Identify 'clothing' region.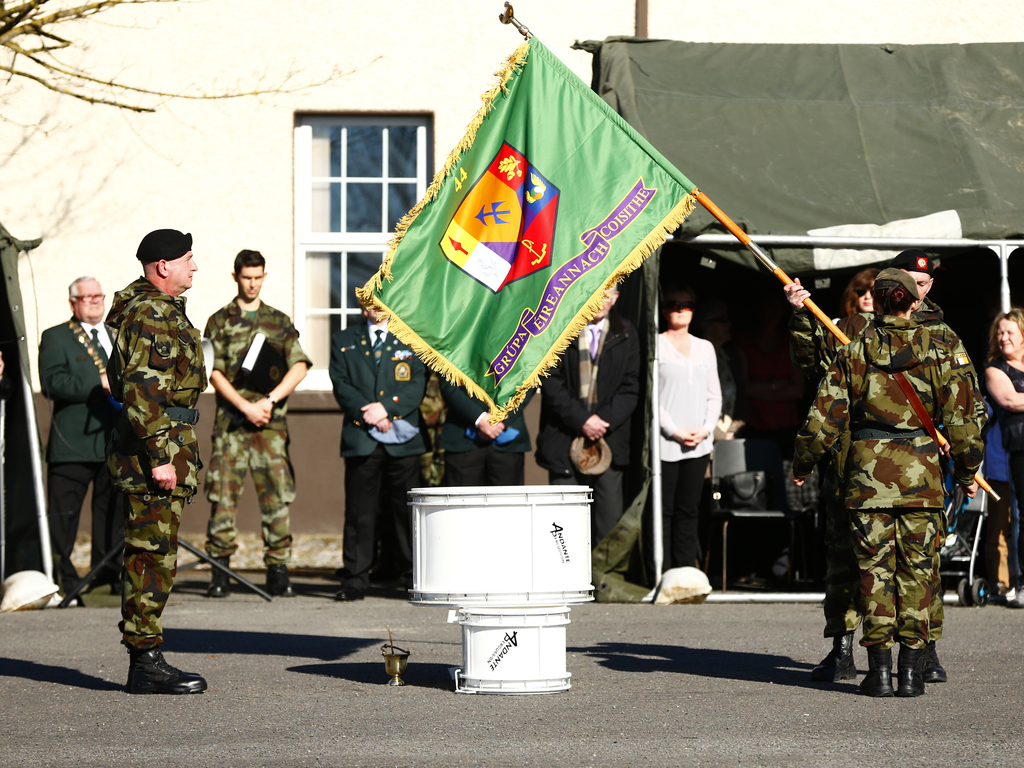
Region: <region>106, 491, 189, 650</region>.
